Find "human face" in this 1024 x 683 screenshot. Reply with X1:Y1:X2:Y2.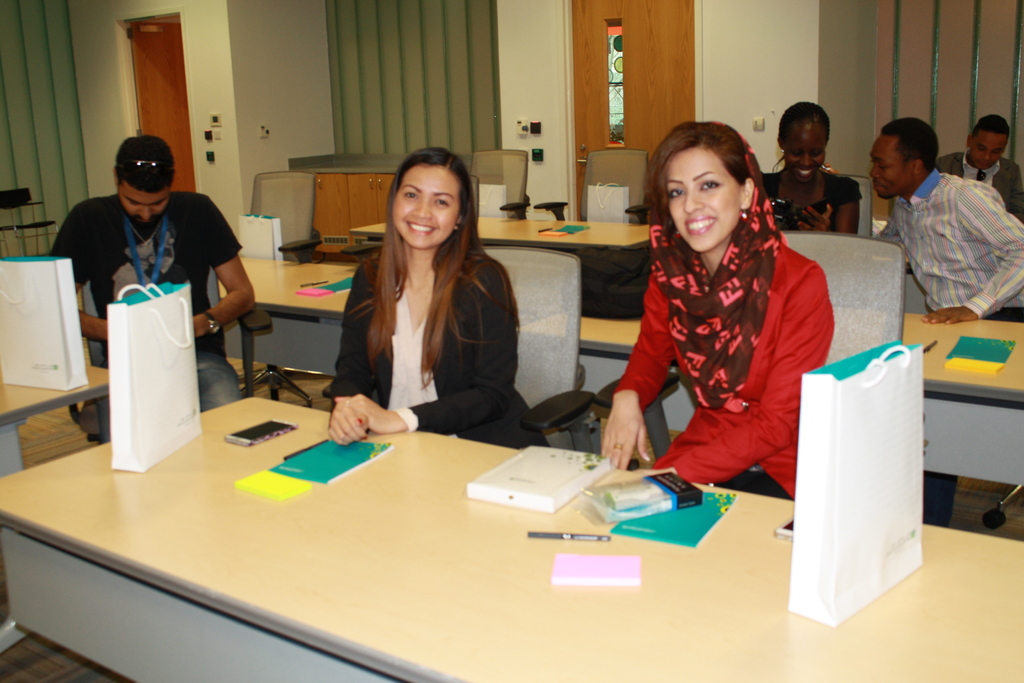
785:118:824:185.
